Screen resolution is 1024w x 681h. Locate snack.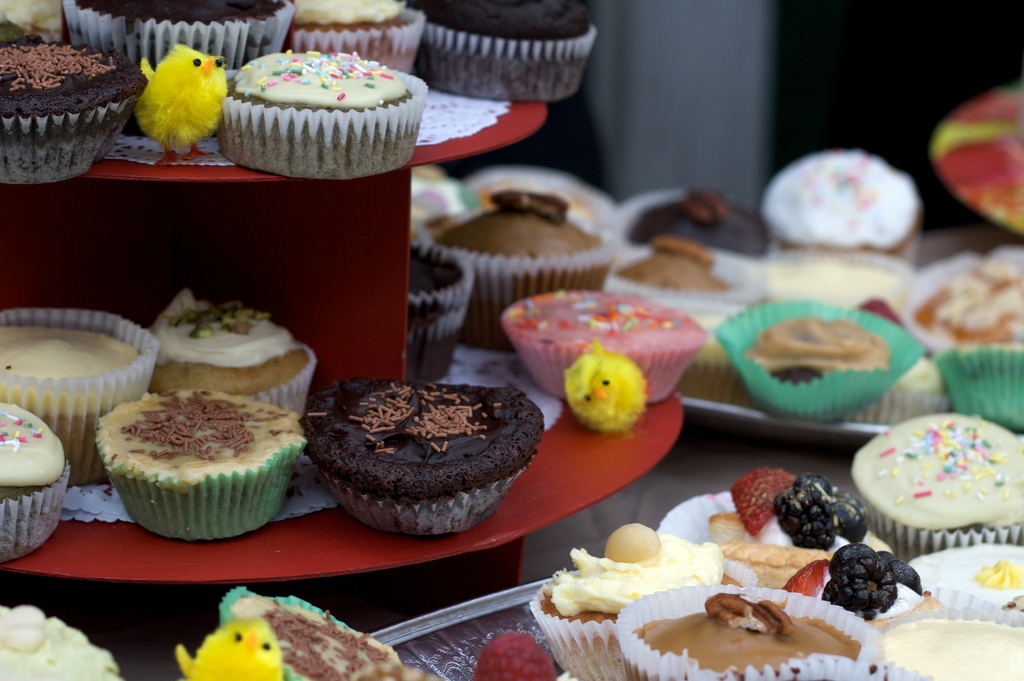
(x1=99, y1=380, x2=307, y2=538).
